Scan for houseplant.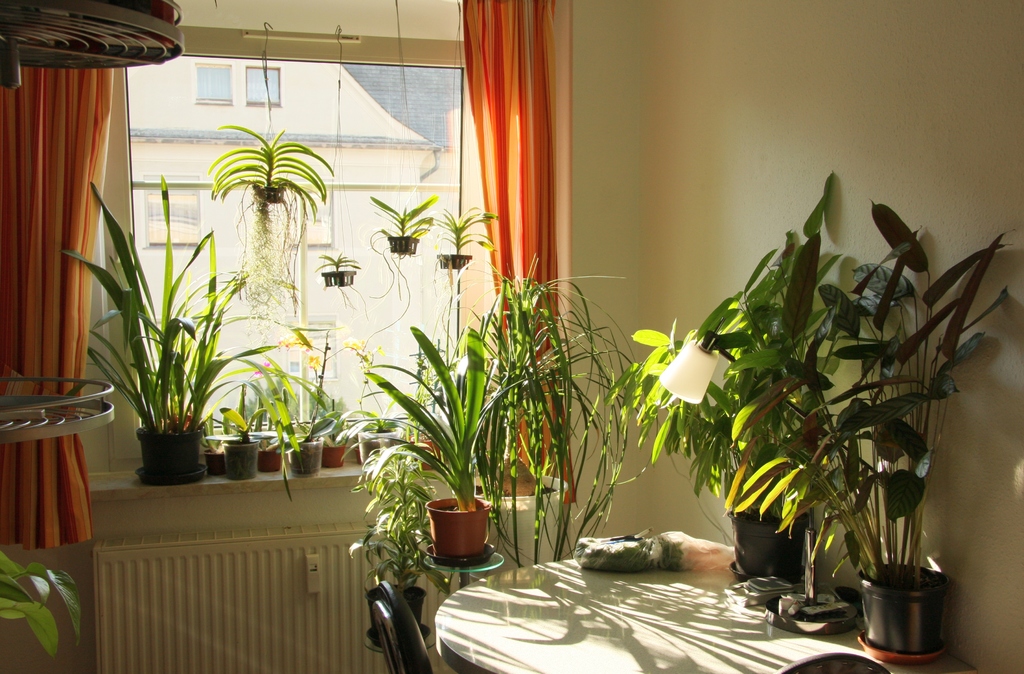
Scan result: <region>309, 399, 356, 468</region>.
